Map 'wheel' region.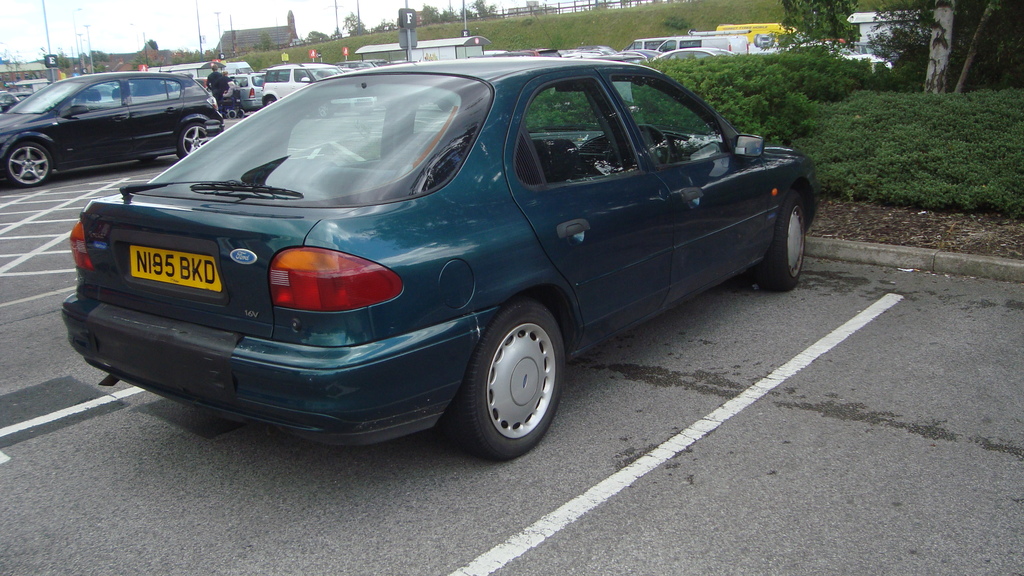
Mapped to <region>236, 110, 243, 118</region>.
